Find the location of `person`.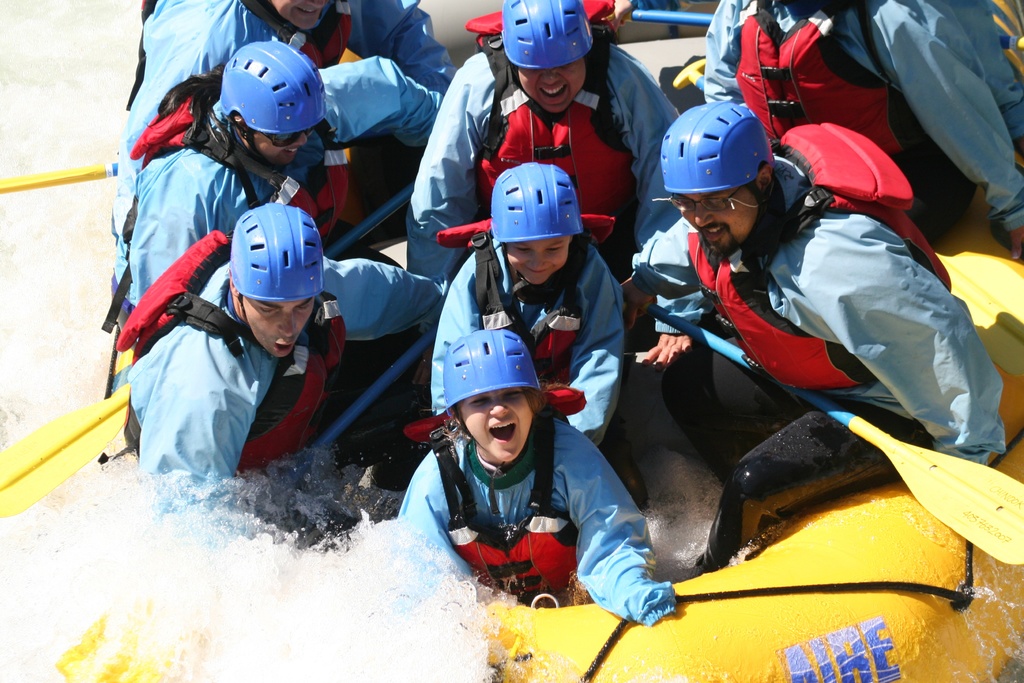
Location: select_region(432, 164, 651, 511).
